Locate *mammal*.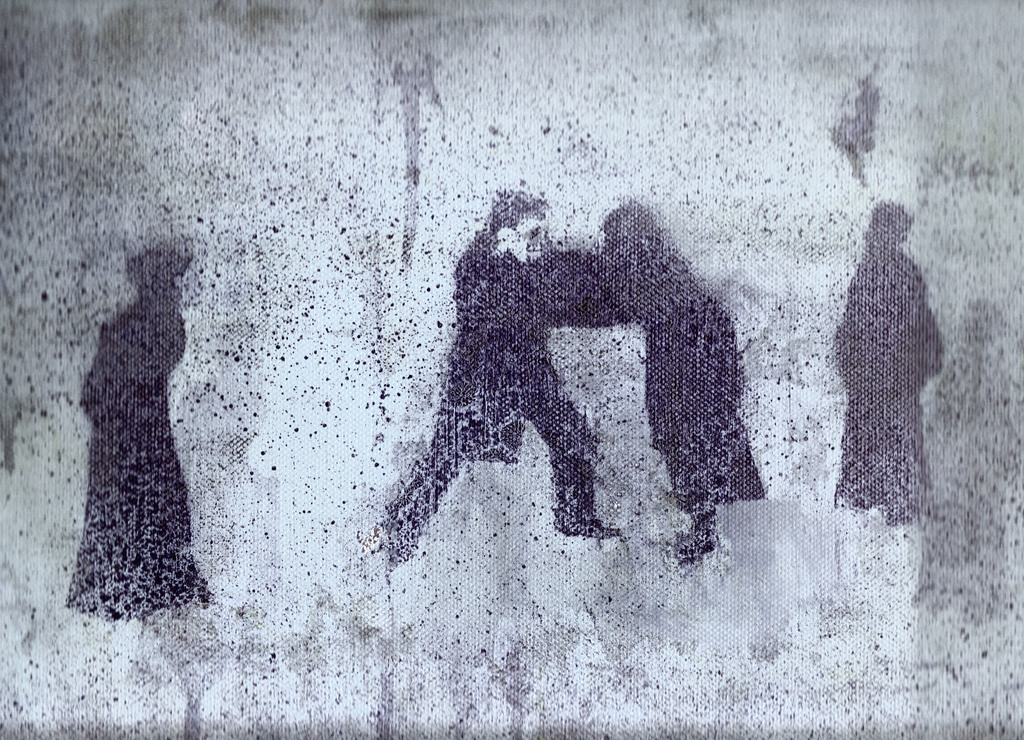
Bounding box: 74 242 186 617.
